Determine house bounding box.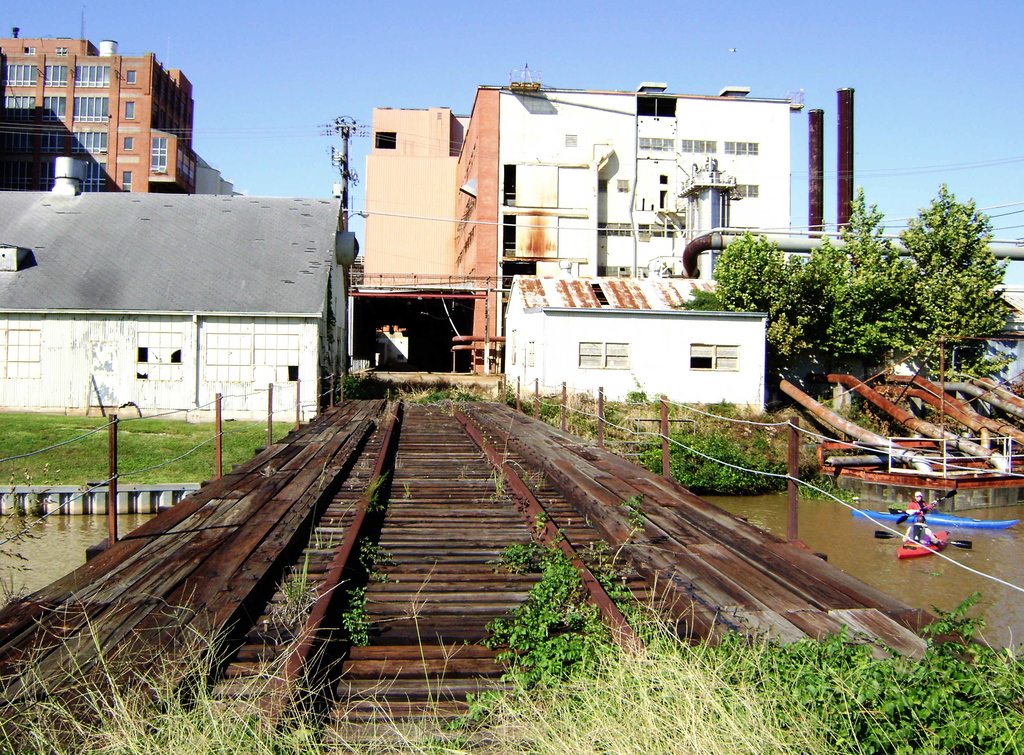
Determined: x1=448, y1=83, x2=812, y2=389.
